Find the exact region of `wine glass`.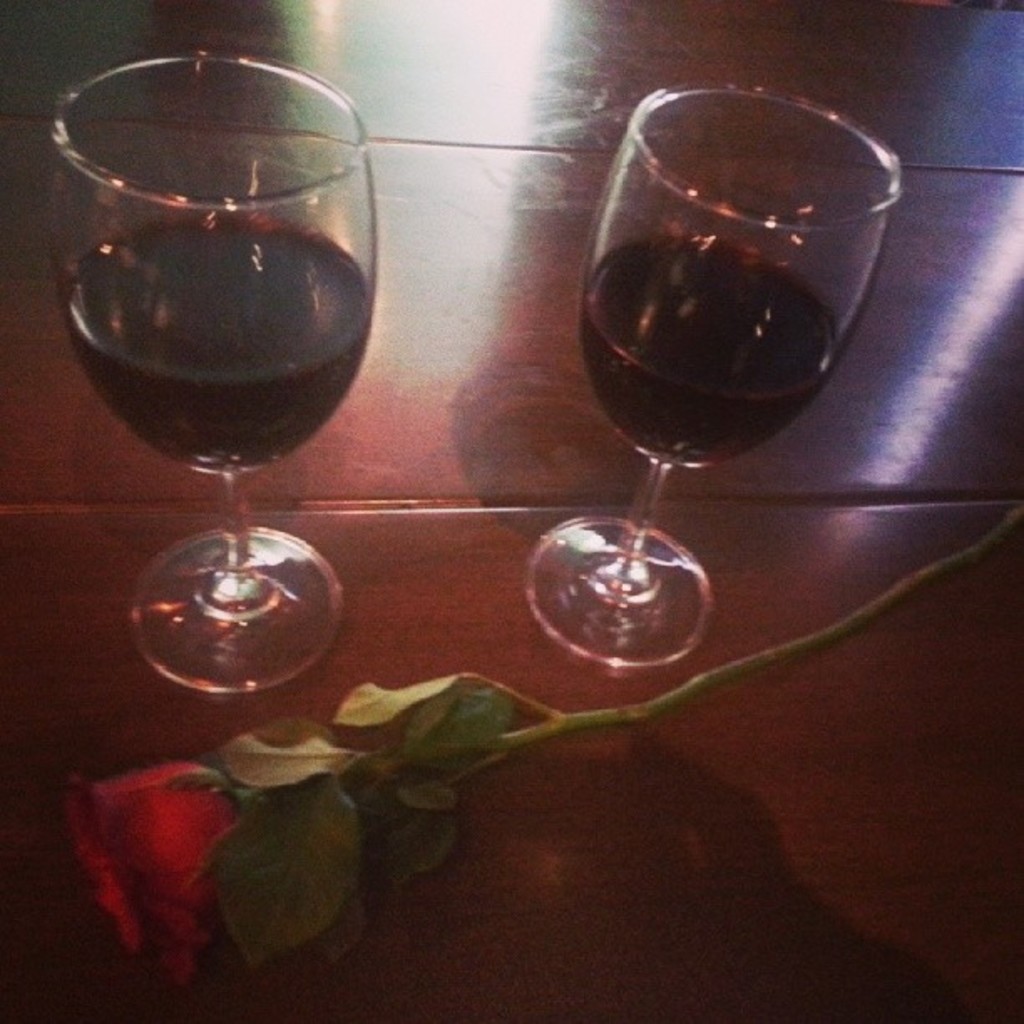
Exact region: <bbox>527, 82, 900, 666</bbox>.
